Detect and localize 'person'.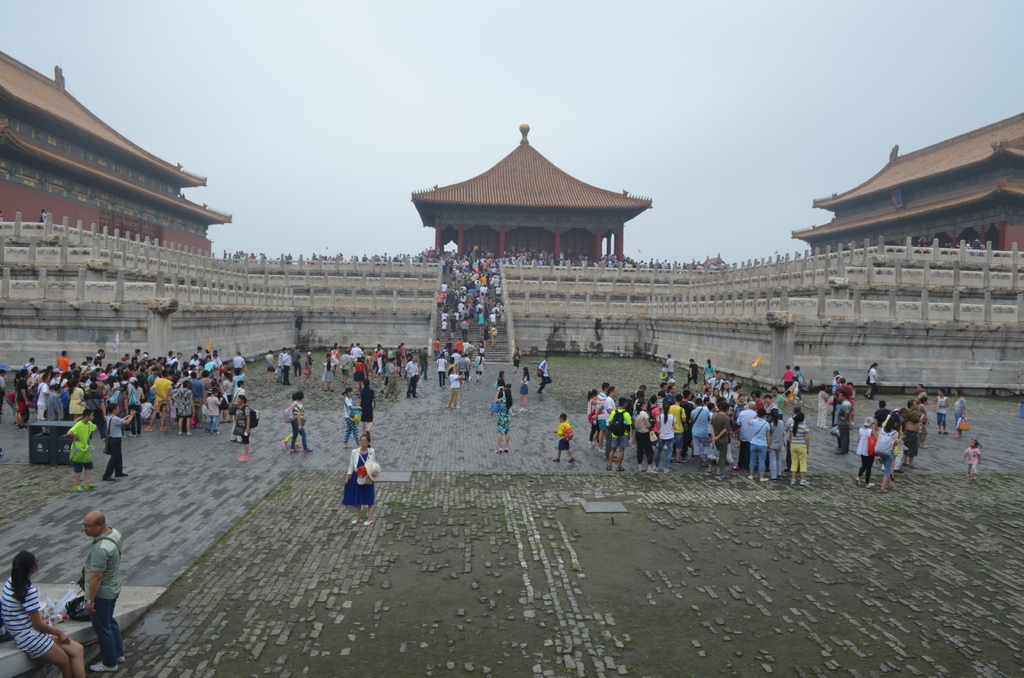
Localized at (490,323,497,348).
